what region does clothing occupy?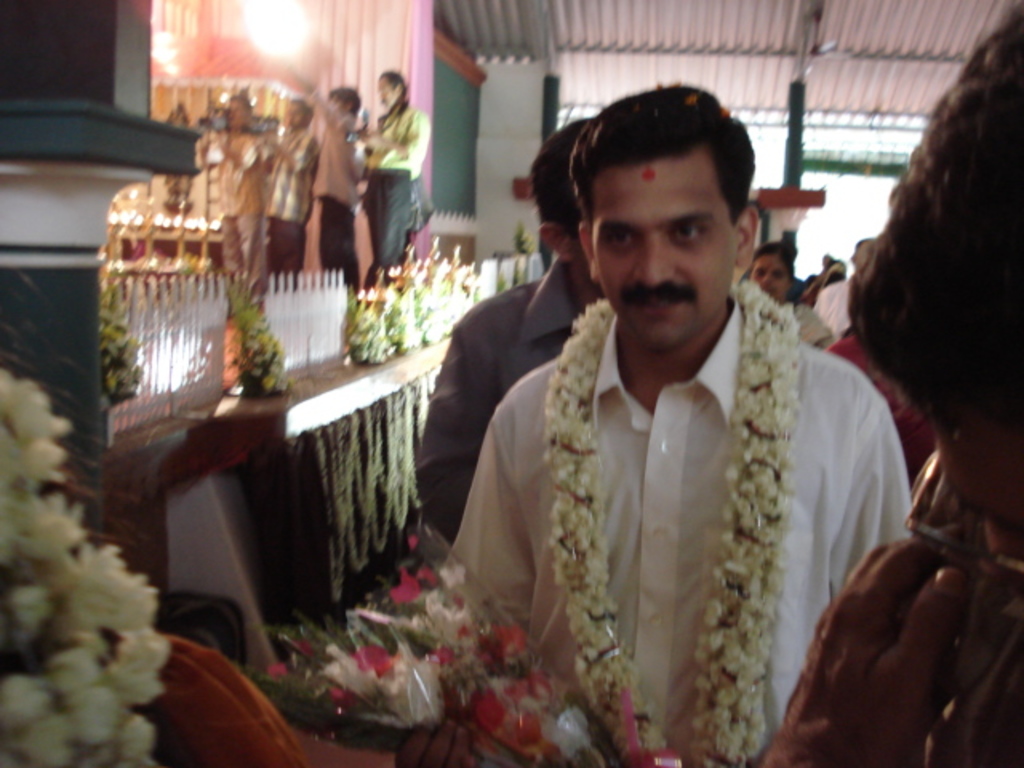
429/254/915/749.
